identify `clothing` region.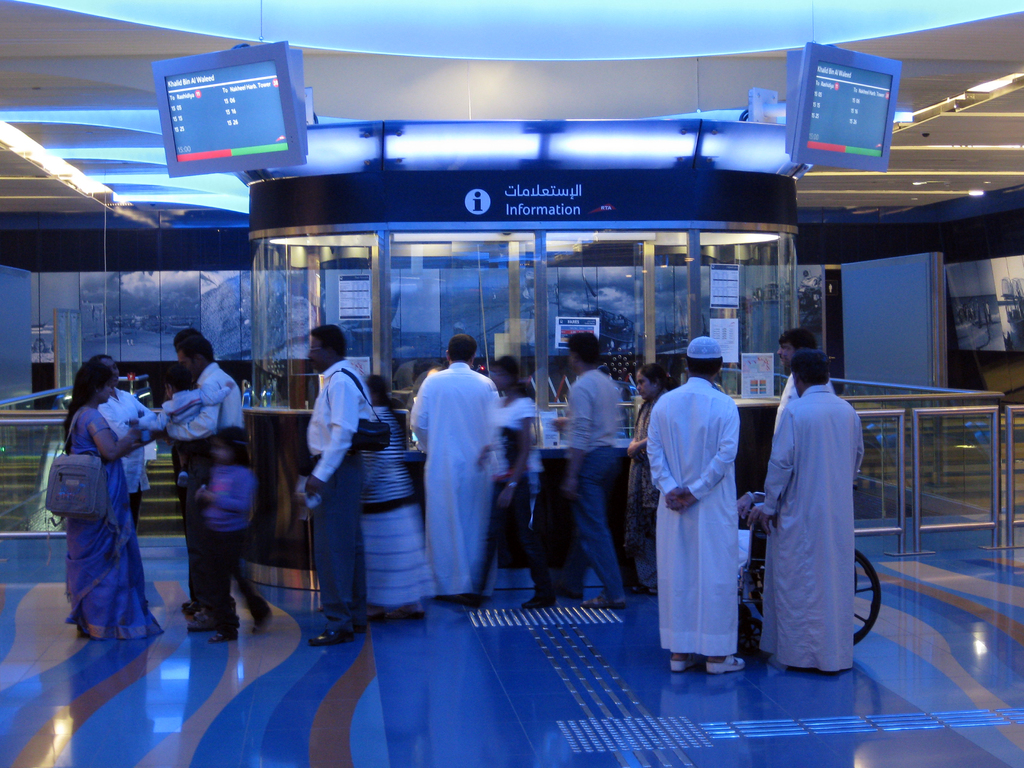
Region: (left=461, top=390, right=548, bottom=609).
